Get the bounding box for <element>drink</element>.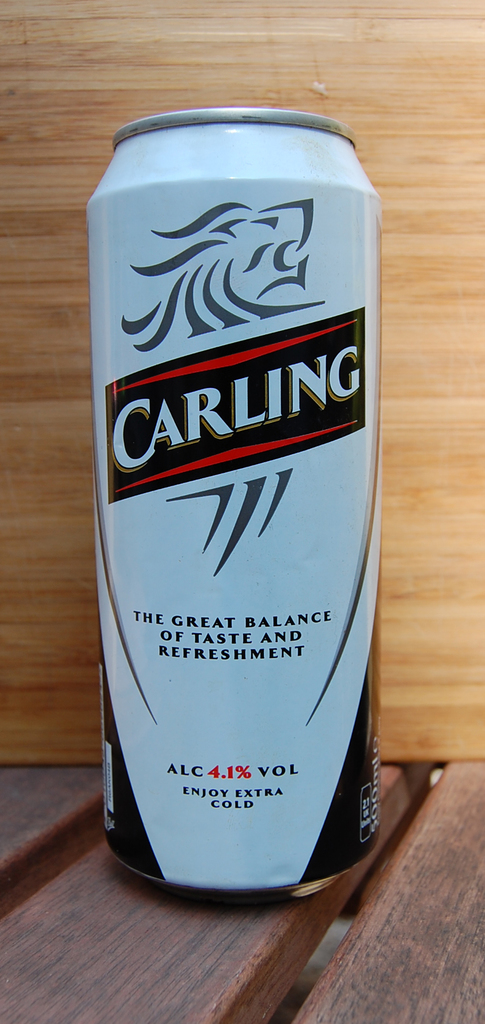
<box>85,105,379,895</box>.
